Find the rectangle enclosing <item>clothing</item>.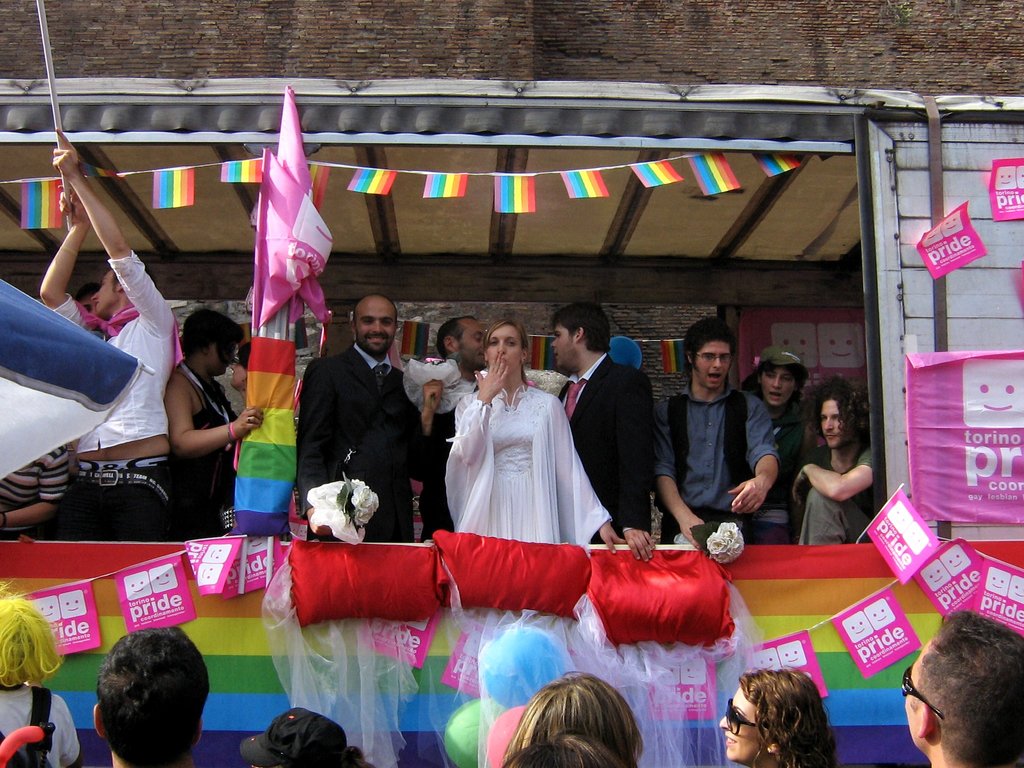
747, 375, 821, 550.
